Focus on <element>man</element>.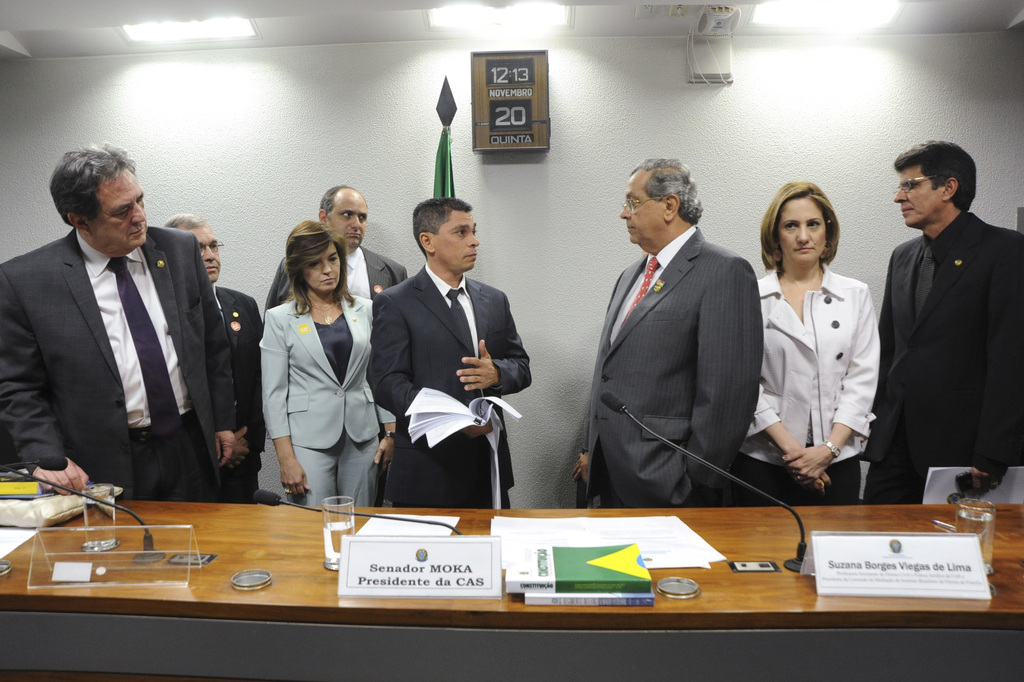
Focused at [161, 209, 268, 505].
